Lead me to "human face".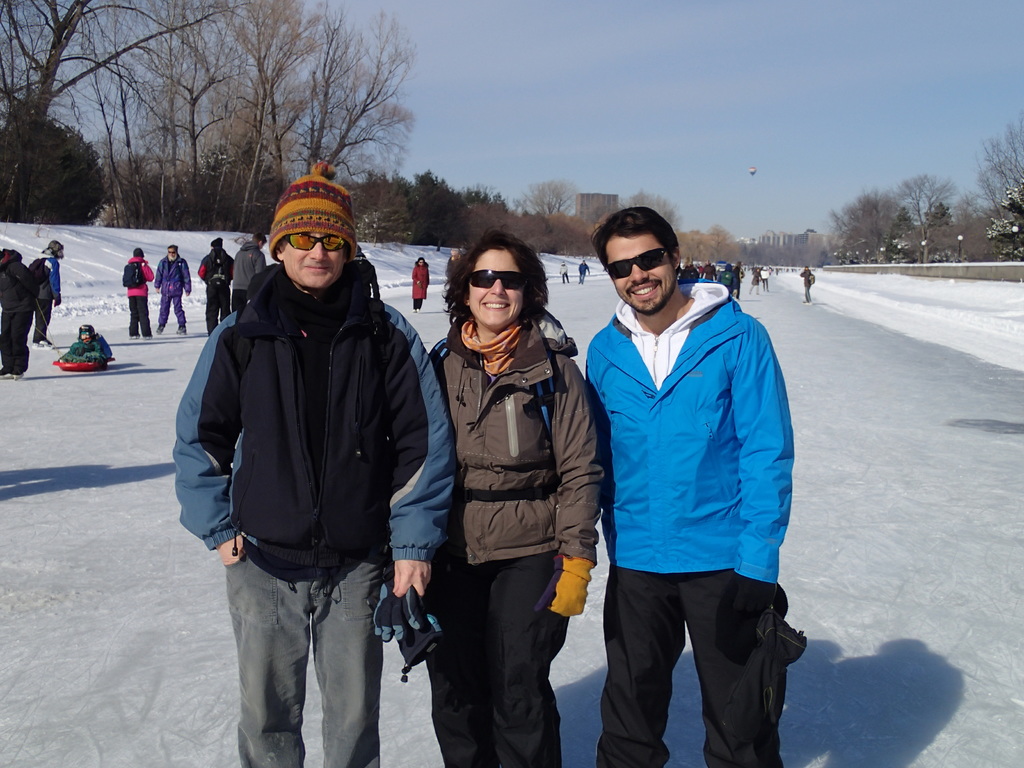
Lead to 468/249/520/323.
